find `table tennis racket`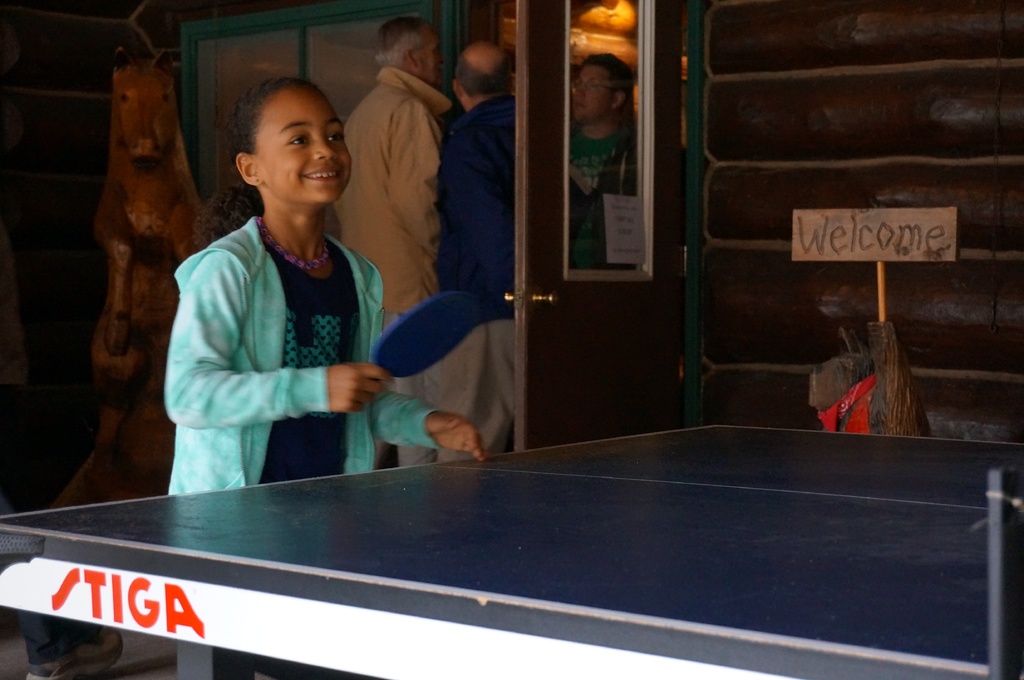
[left=370, top=292, right=486, bottom=385]
